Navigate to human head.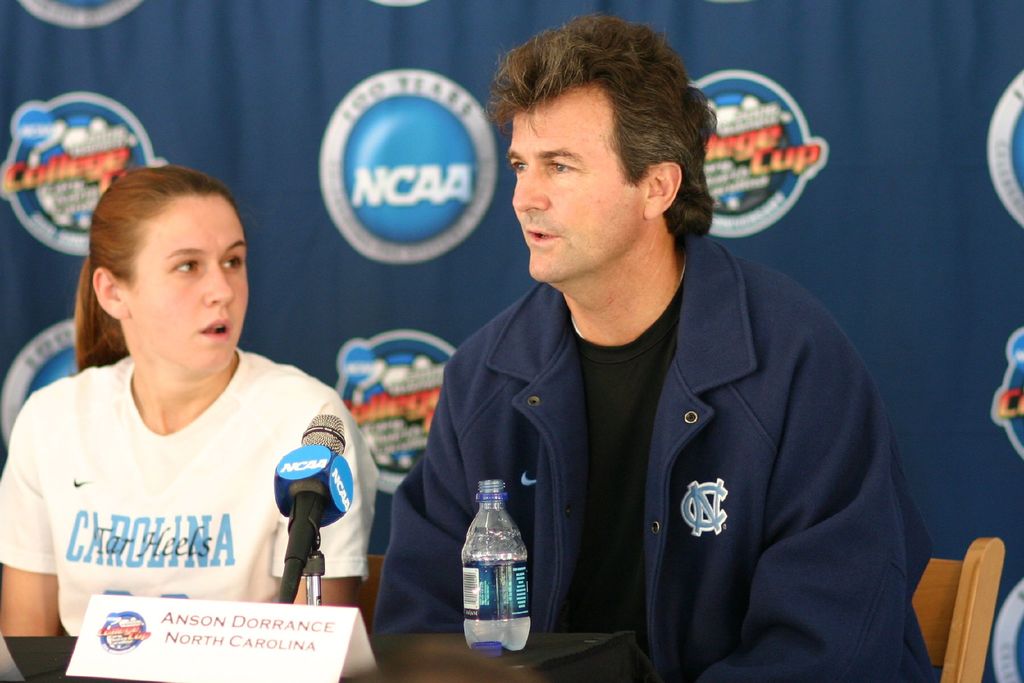
Navigation target: x1=81, y1=168, x2=248, y2=374.
